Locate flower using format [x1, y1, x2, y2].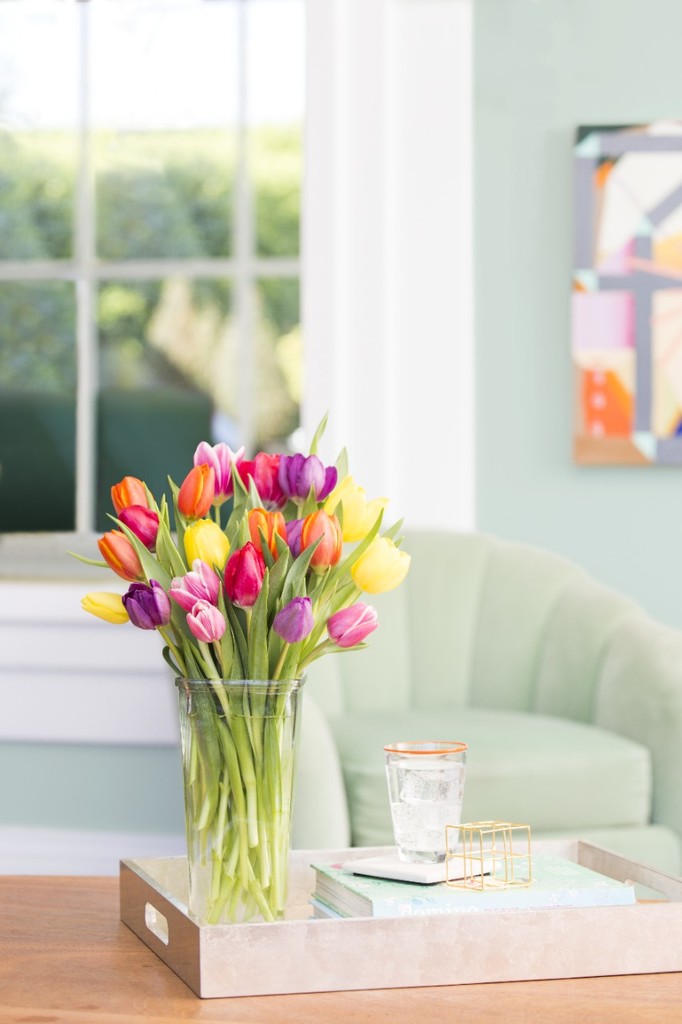
[300, 507, 342, 578].
